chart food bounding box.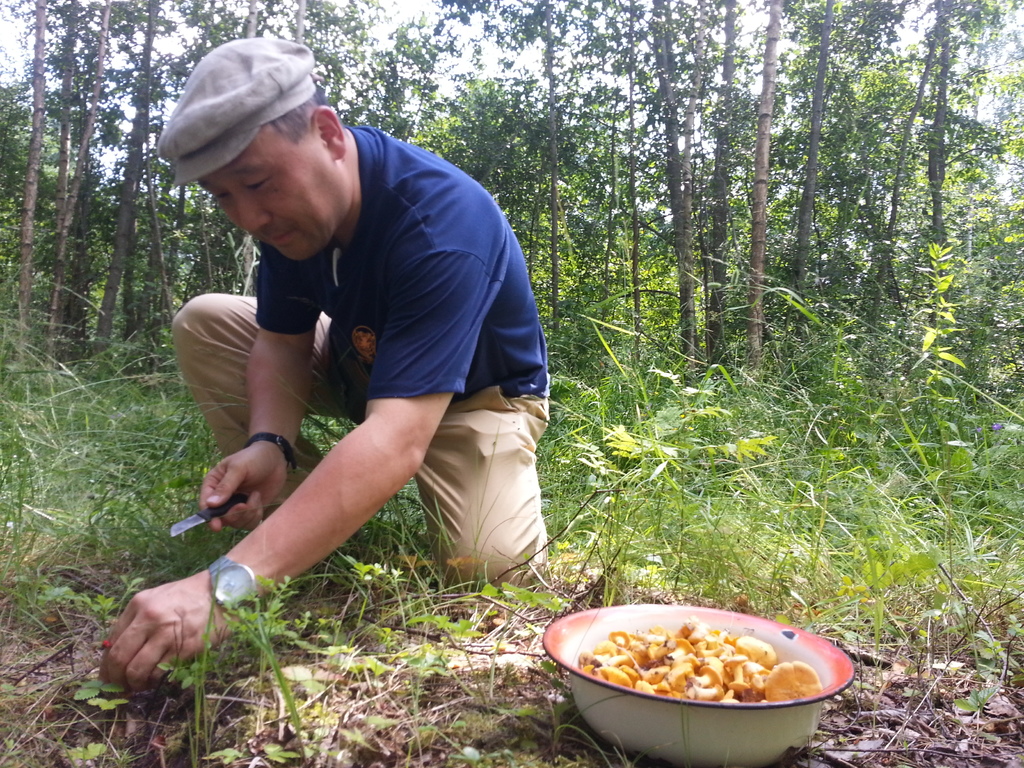
Charted: [x1=540, y1=595, x2=838, y2=703].
